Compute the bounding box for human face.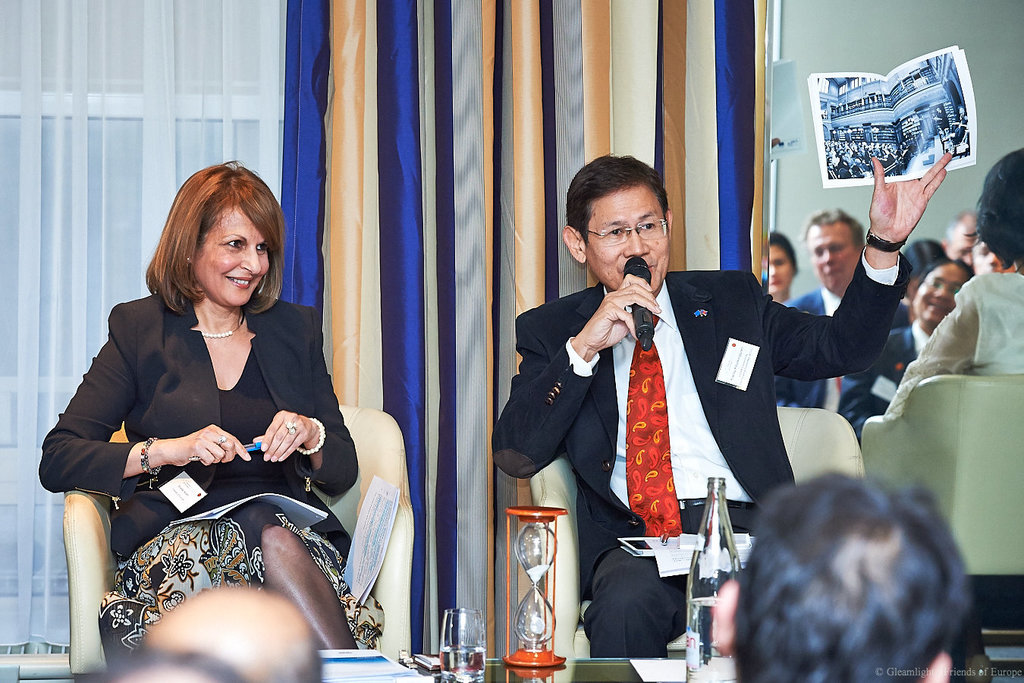
[584,188,670,292].
